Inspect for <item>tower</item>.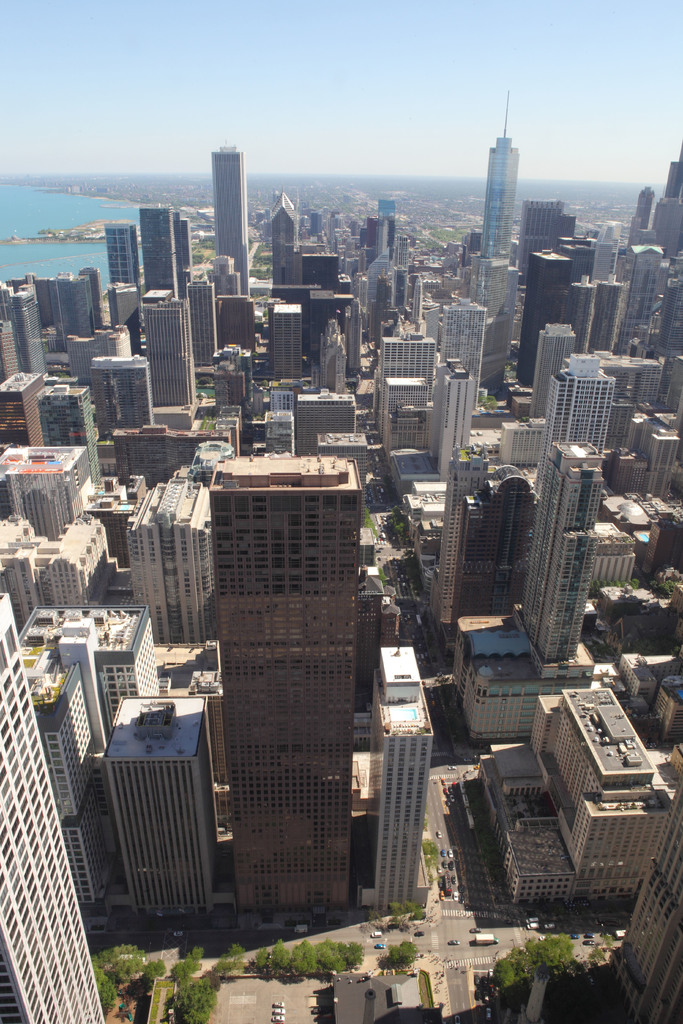
Inspection: x1=537, y1=354, x2=621, y2=485.
